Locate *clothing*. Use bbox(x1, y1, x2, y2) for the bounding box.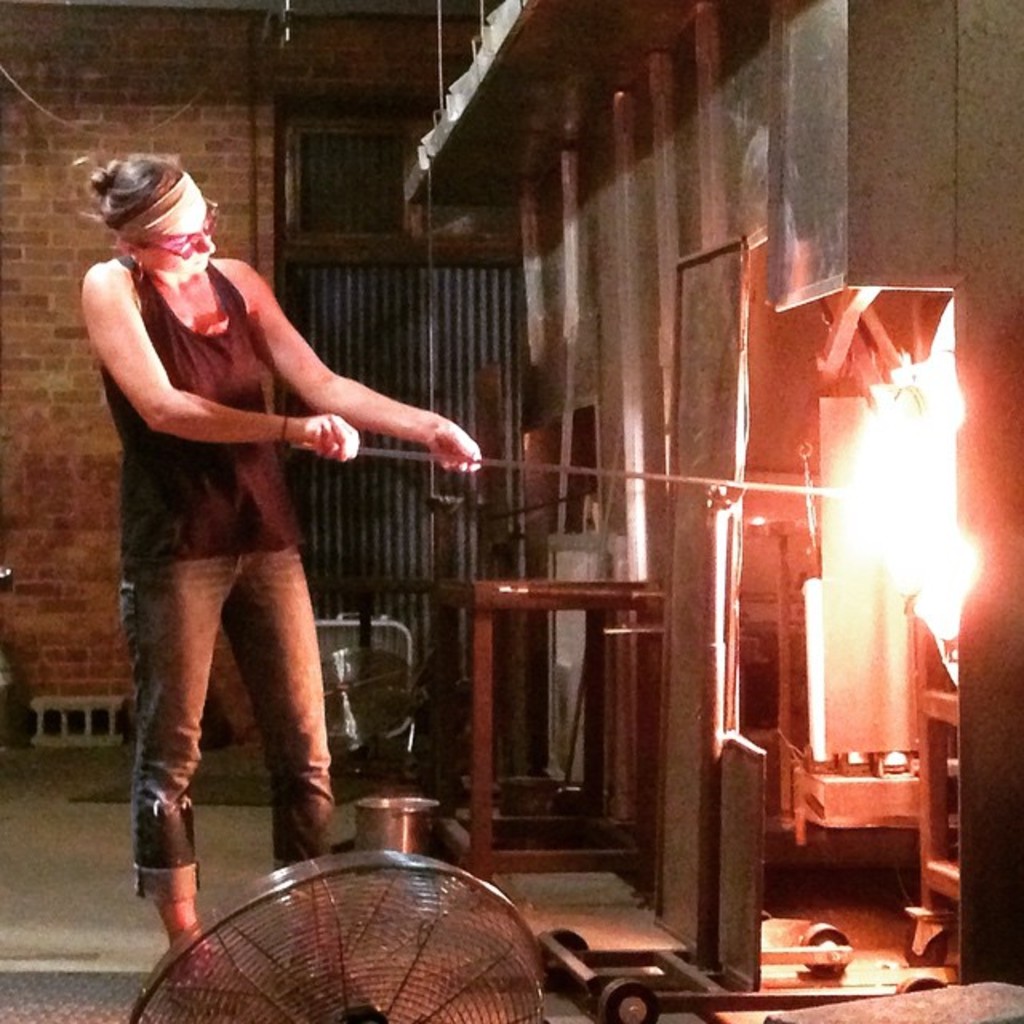
bbox(102, 200, 440, 861).
